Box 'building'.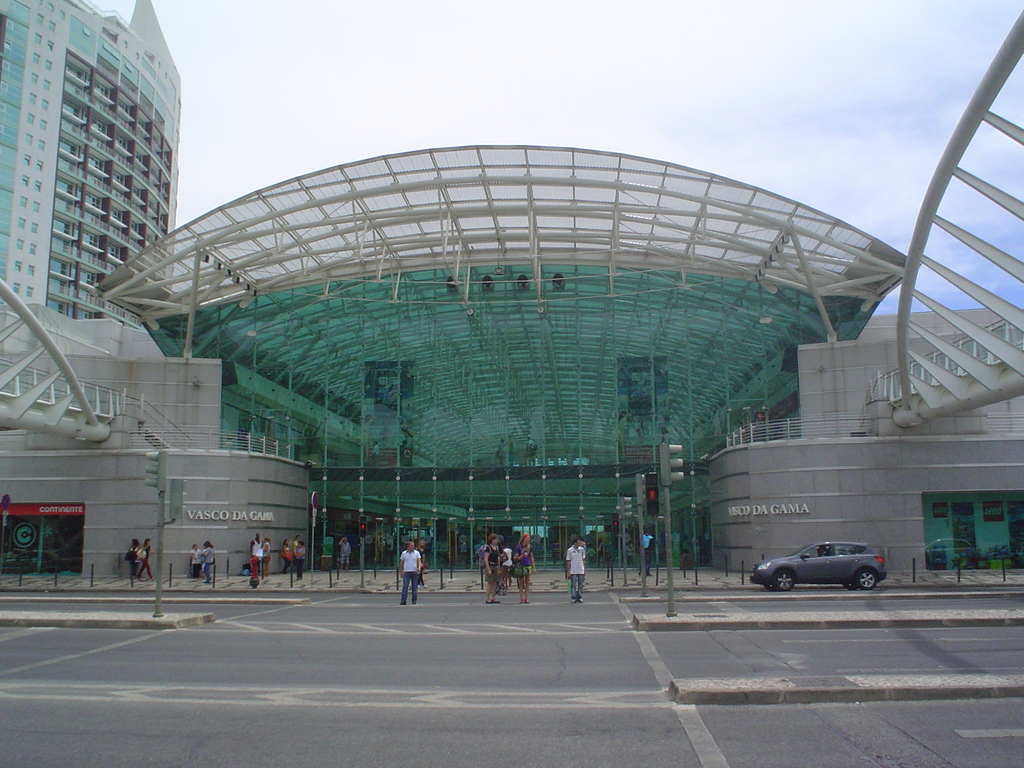
0 0 186 319.
